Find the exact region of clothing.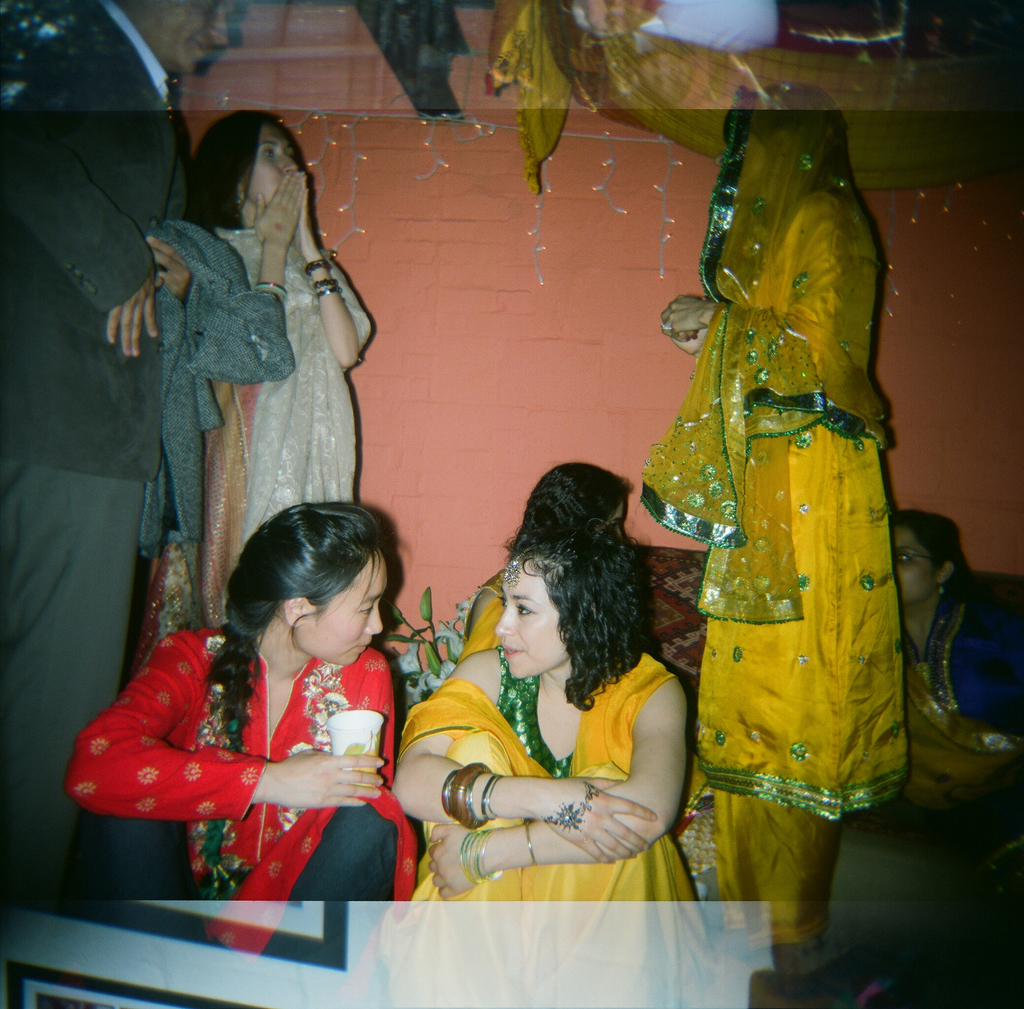
Exact region: <bbox>456, 570, 506, 665</bbox>.
